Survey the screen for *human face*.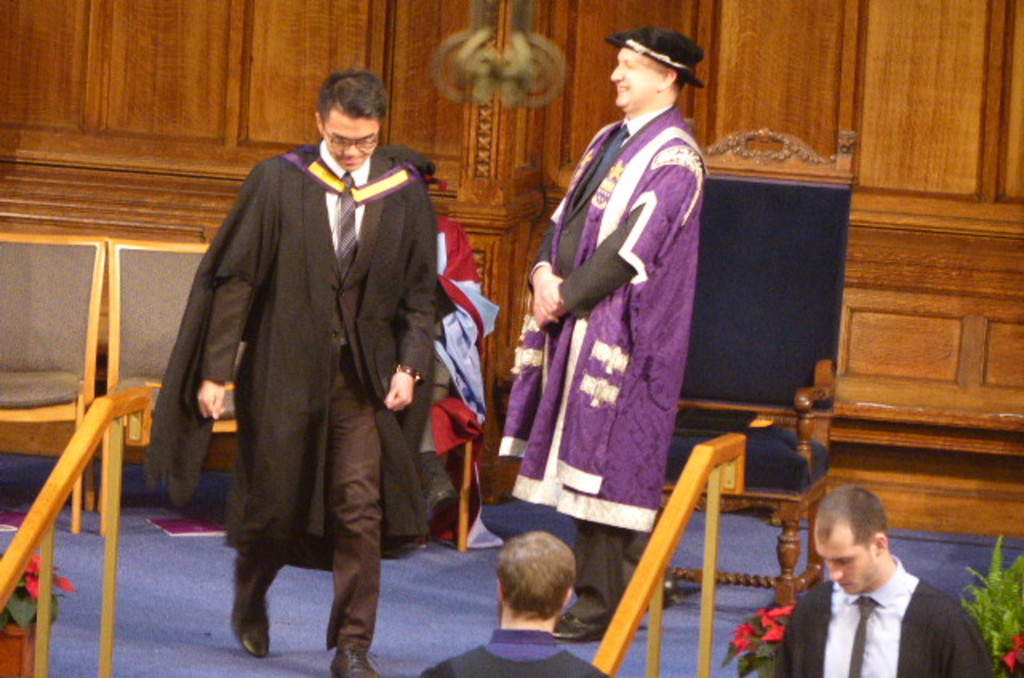
Survey found: 610/48/651/109.
